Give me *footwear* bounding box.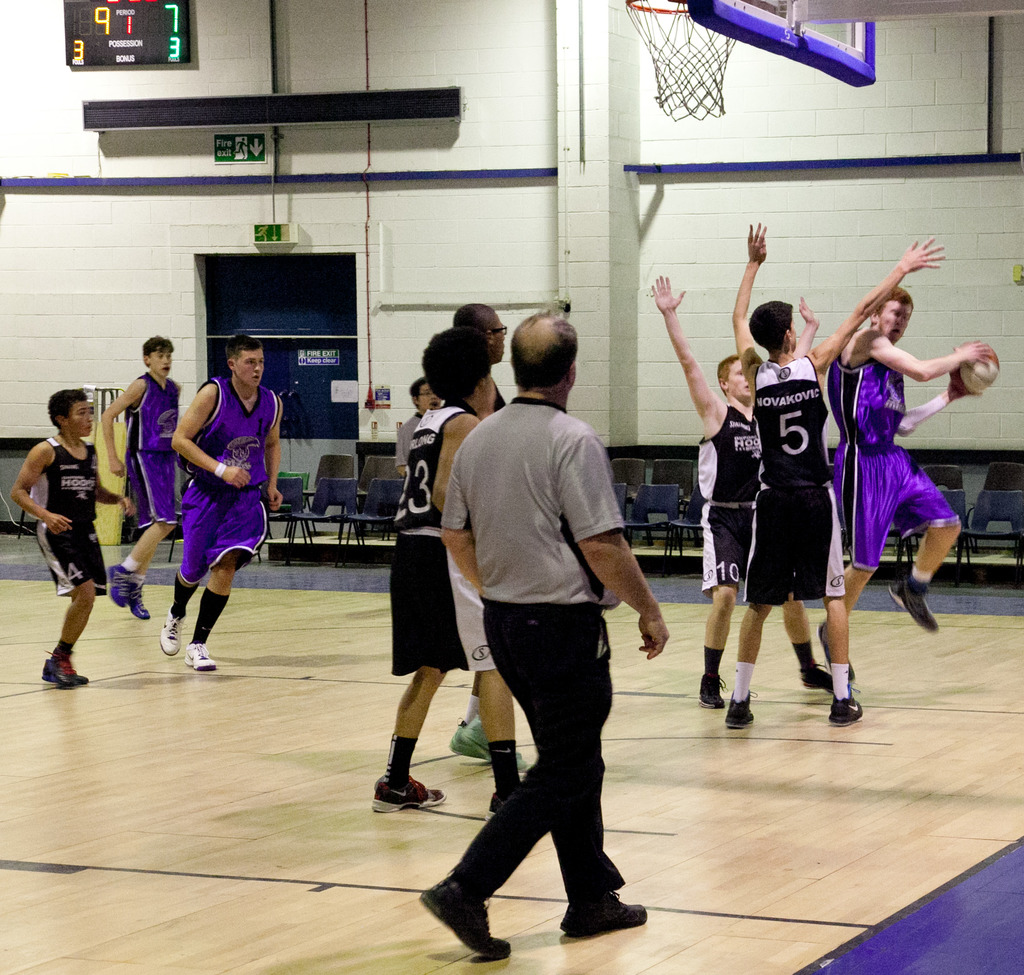
(left=552, top=884, right=645, bottom=938).
